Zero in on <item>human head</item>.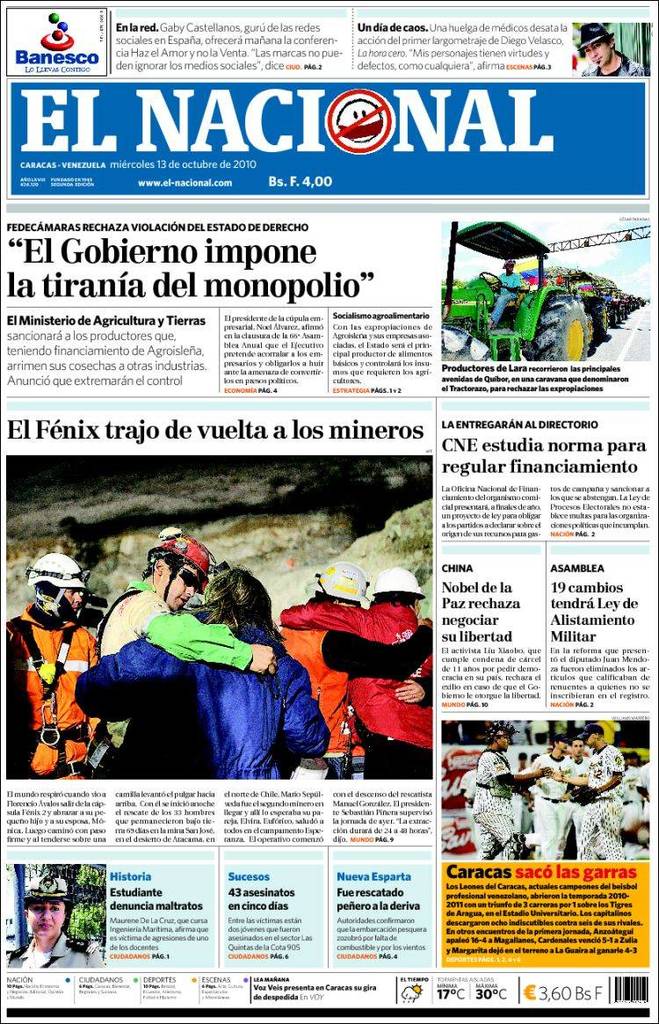
Zeroed in: (368, 569, 417, 600).
